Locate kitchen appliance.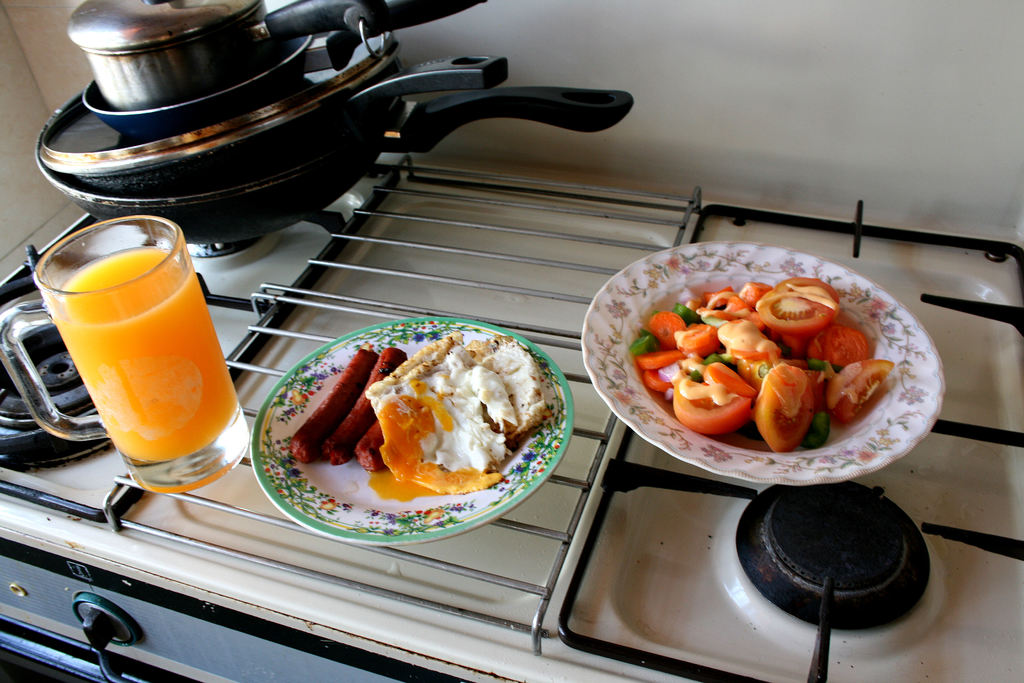
Bounding box: left=12, top=36, right=937, bottom=629.
